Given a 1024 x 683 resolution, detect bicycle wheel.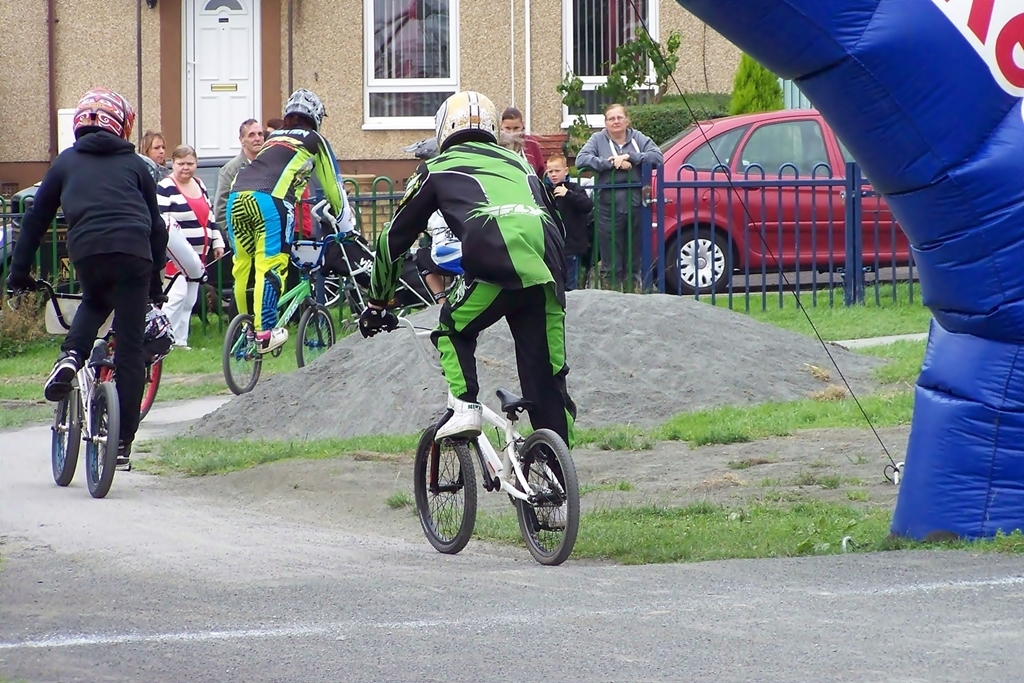
bbox=[51, 374, 82, 485].
